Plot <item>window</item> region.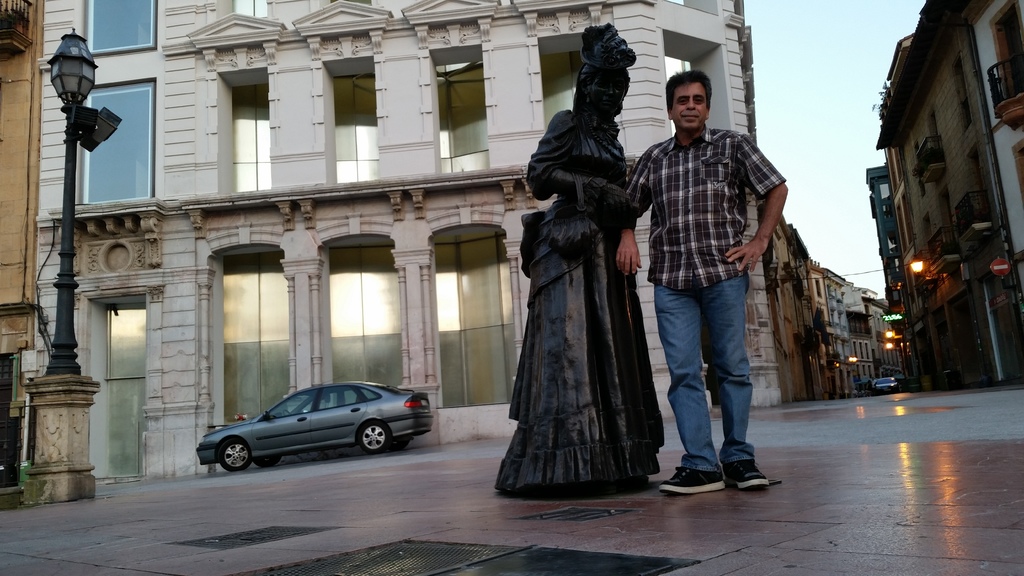
Plotted at {"left": 438, "top": 61, "right": 483, "bottom": 167}.
